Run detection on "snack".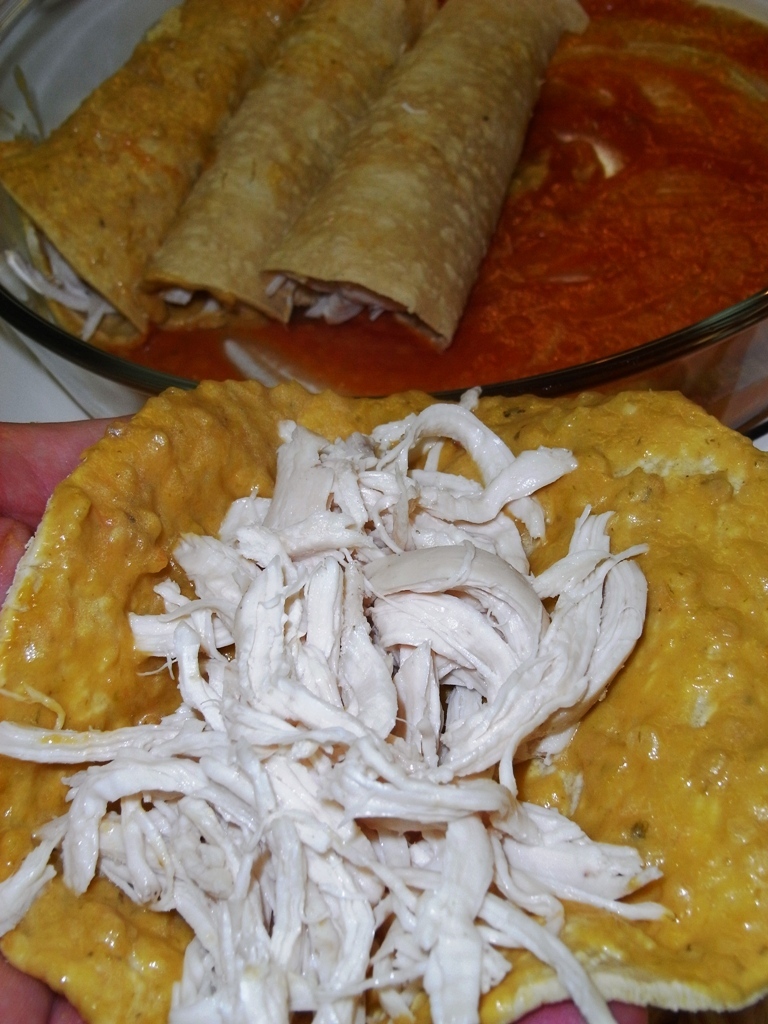
Result: x1=156, y1=0, x2=435, y2=332.
